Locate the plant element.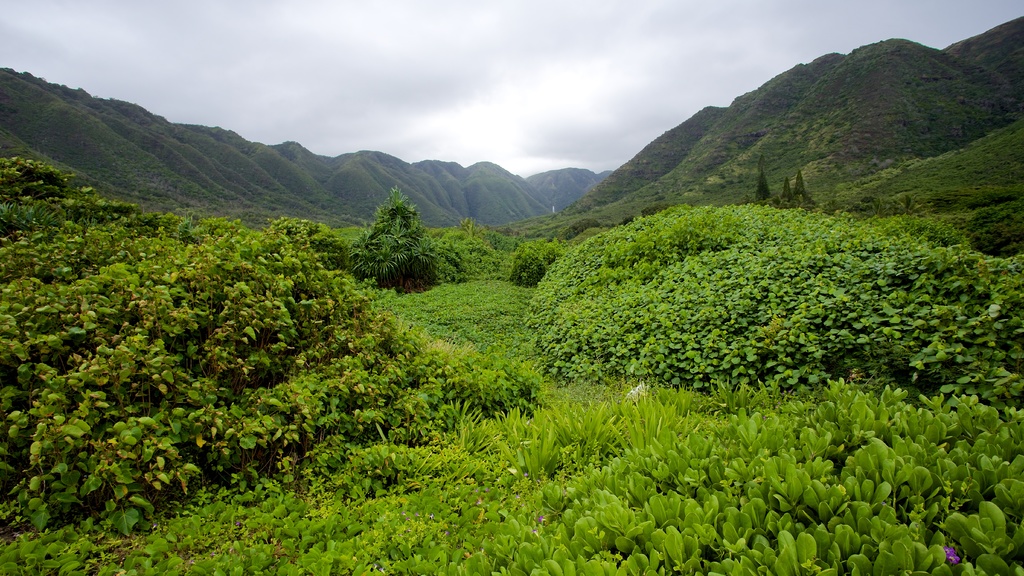
Element bbox: x1=420, y1=213, x2=552, y2=269.
